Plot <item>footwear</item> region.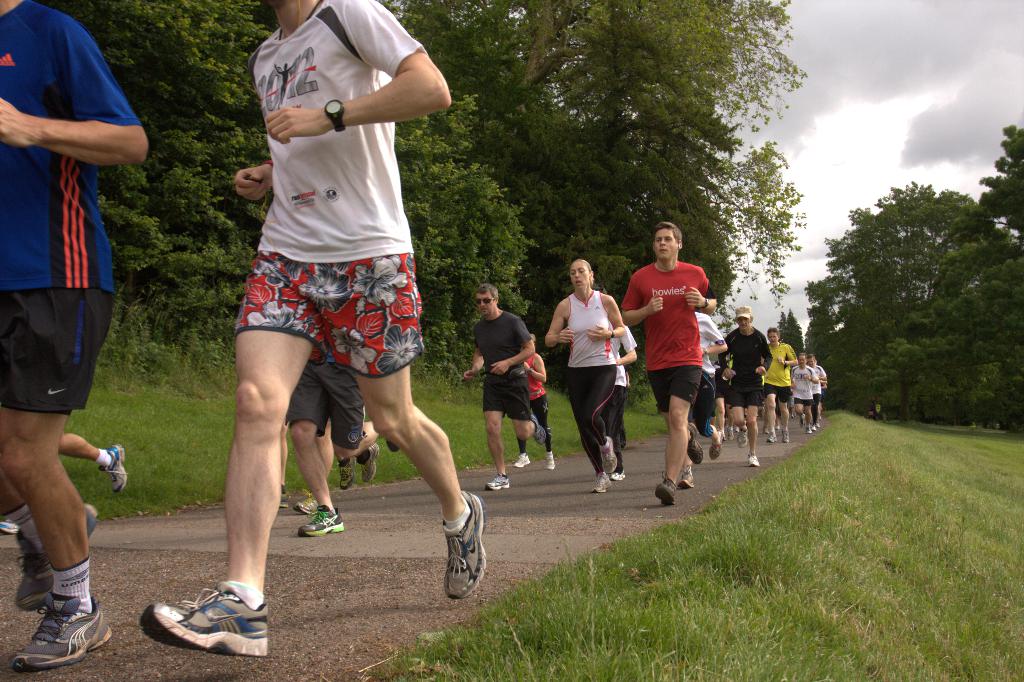
Plotted at <region>767, 430, 774, 444</region>.
